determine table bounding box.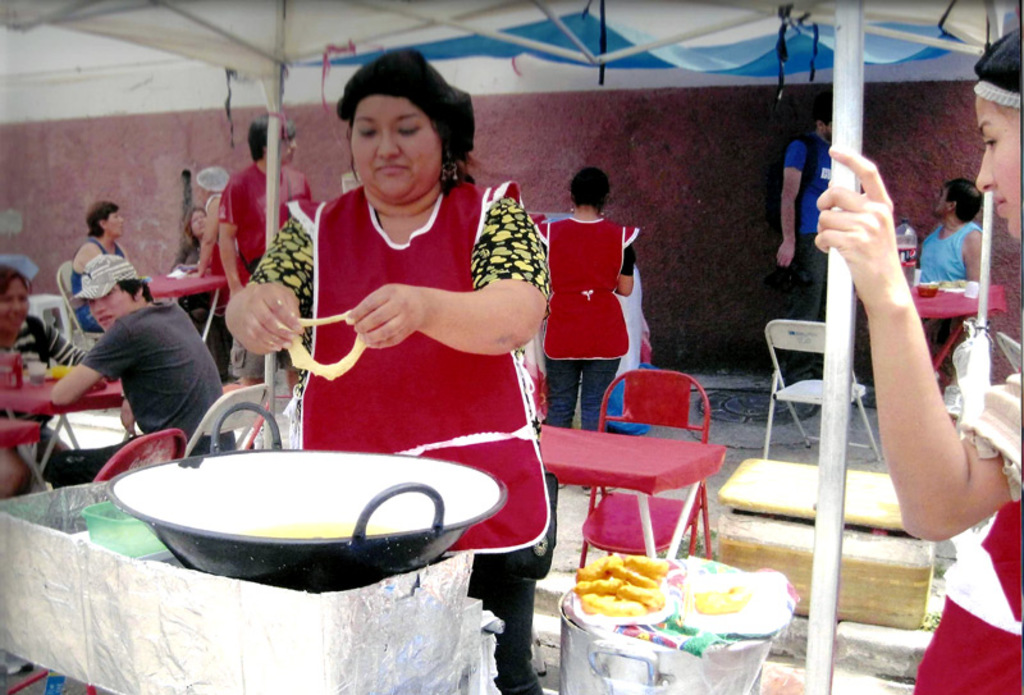
Determined: box(5, 378, 125, 495).
